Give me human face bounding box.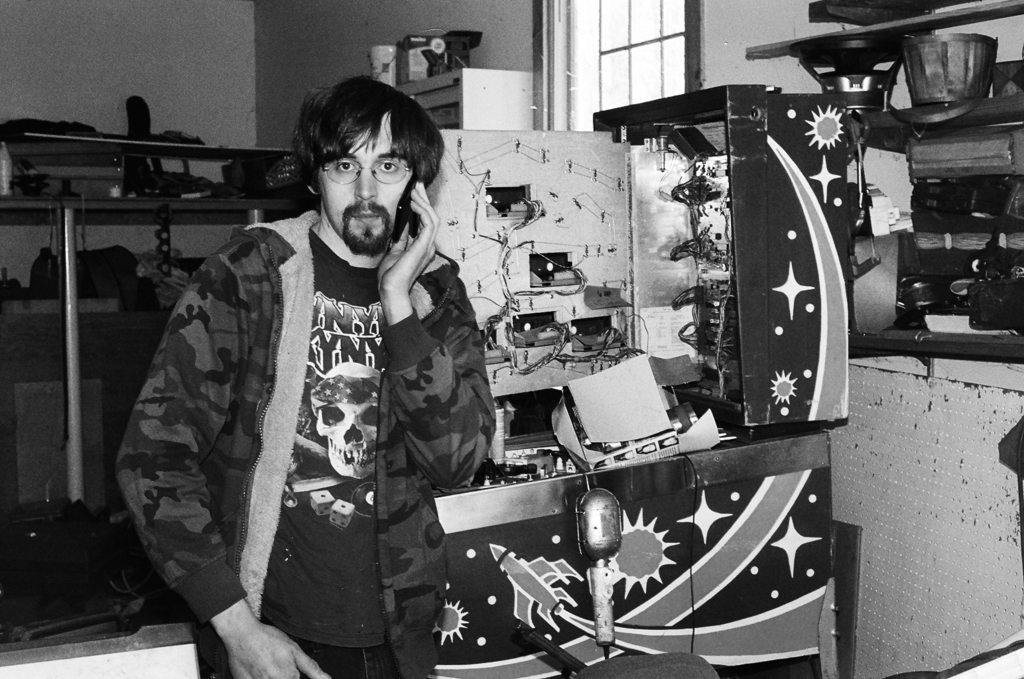
rect(309, 116, 412, 262).
